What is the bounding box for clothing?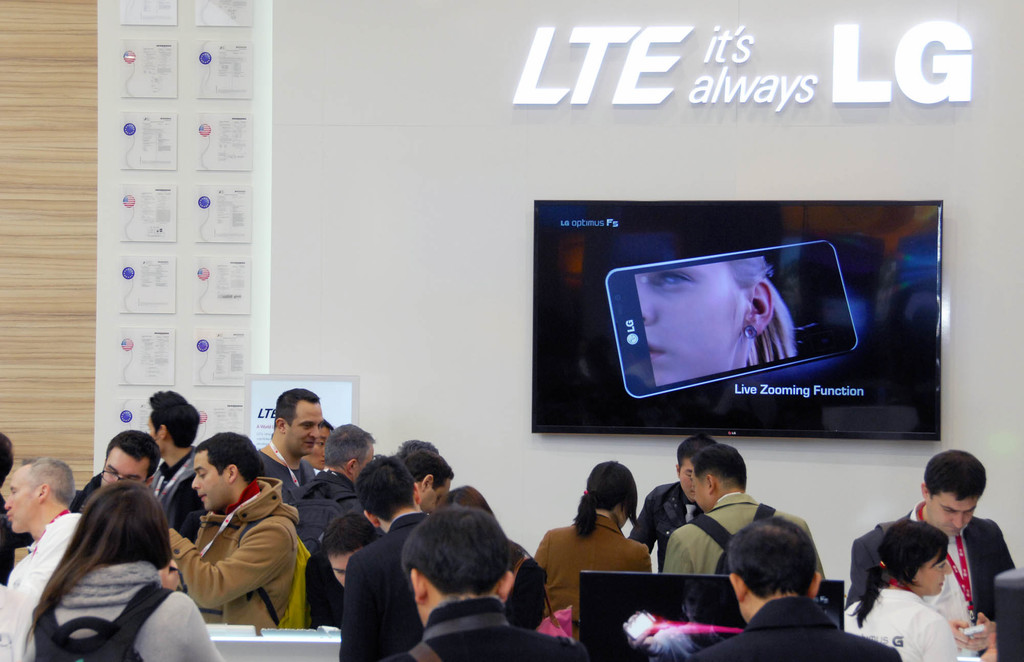
BBox(836, 498, 1019, 625).
